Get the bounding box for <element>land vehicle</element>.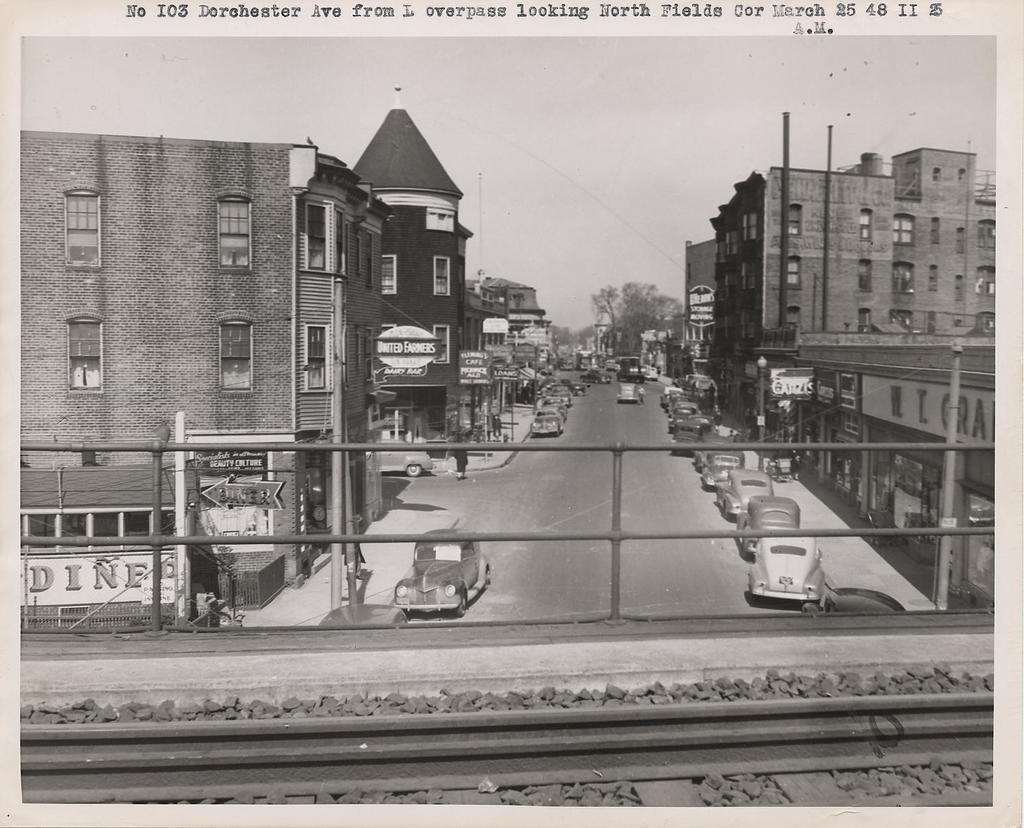
(695,436,730,468).
